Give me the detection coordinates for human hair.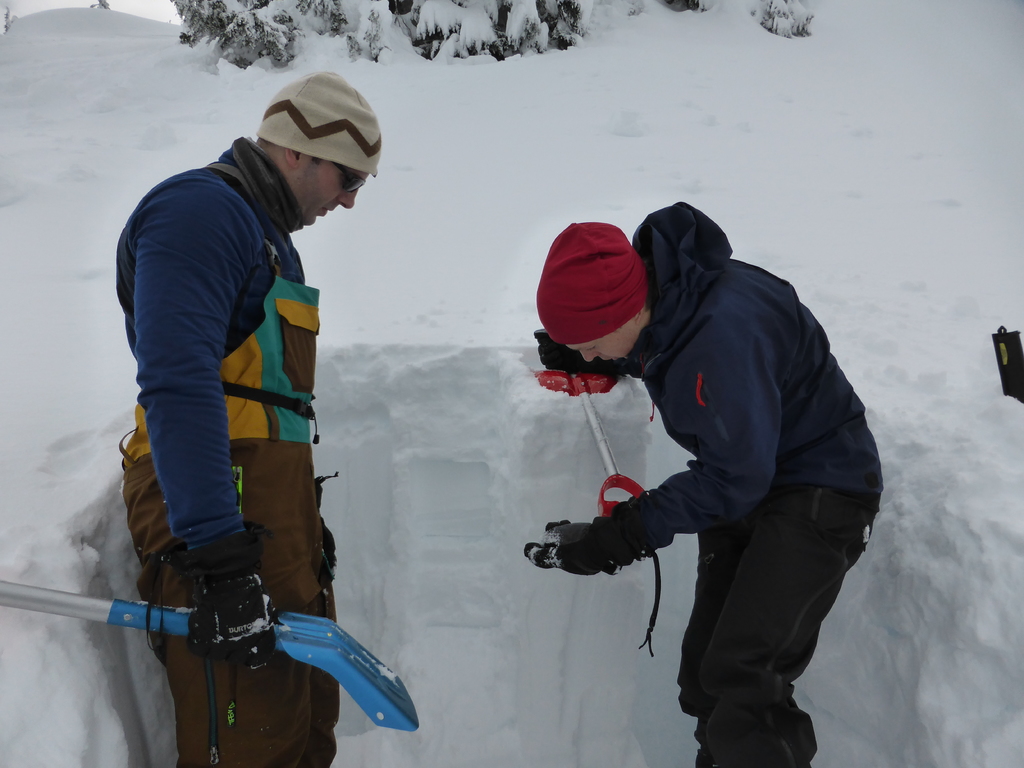
select_region(645, 260, 656, 308).
